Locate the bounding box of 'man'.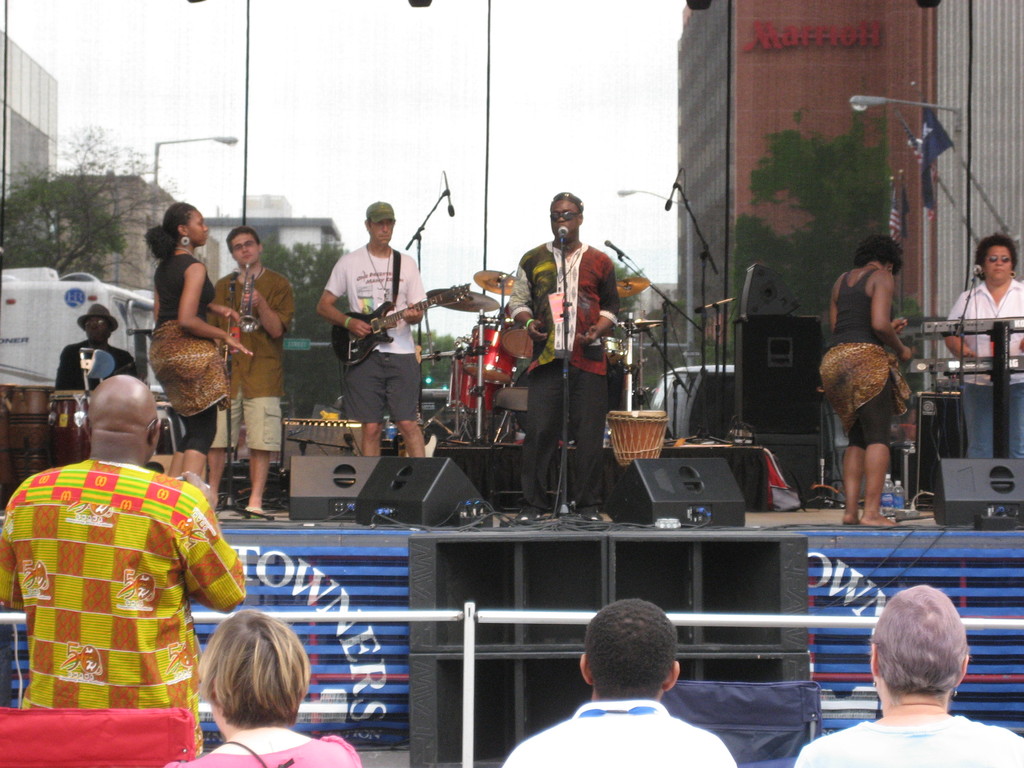
Bounding box: 501/597/734/767.
